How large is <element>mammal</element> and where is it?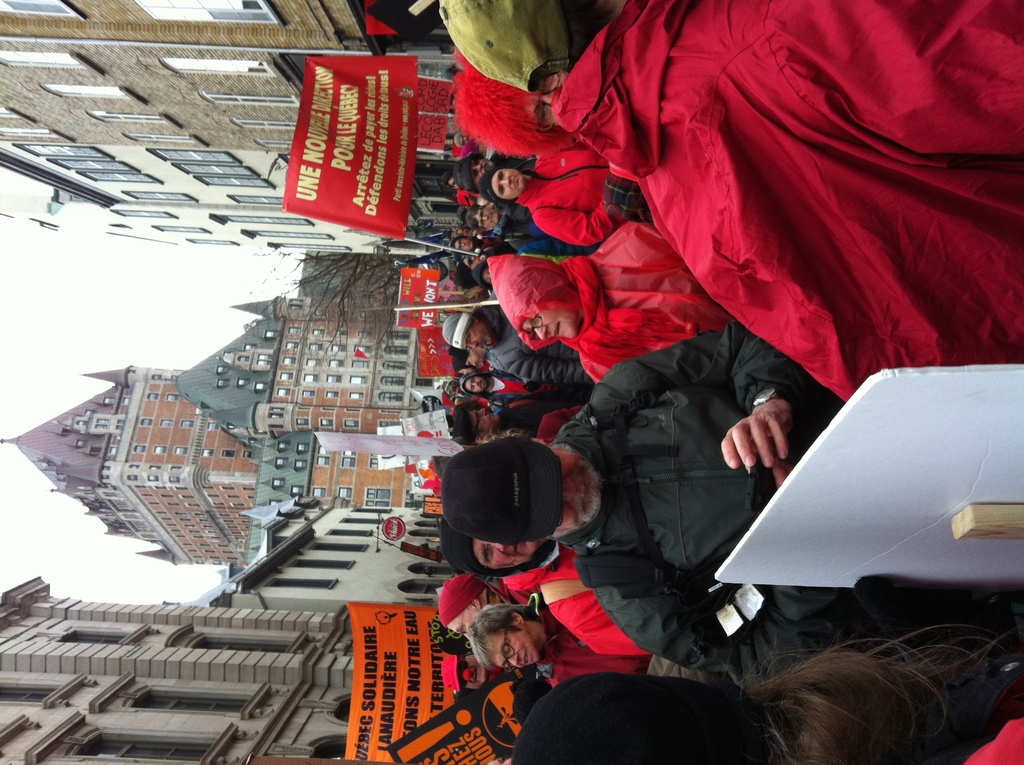
Bounding box: box(448, 315, 1023, 688).
